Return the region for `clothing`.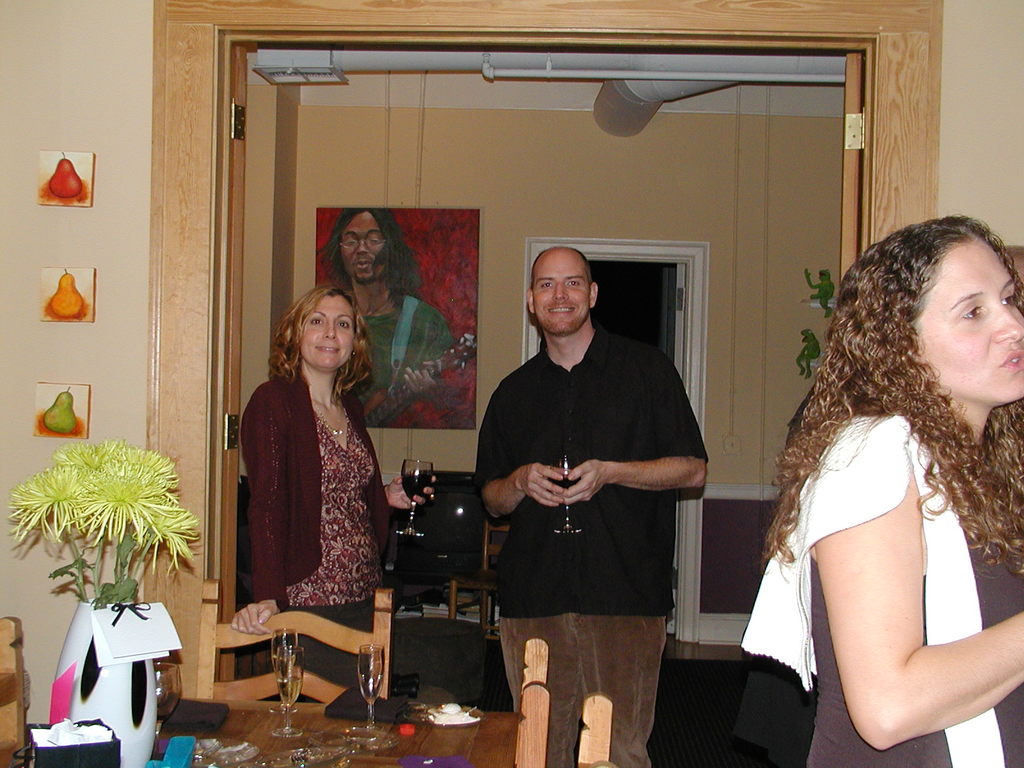
pyautogui.locateOnScreen(478, 324, 707, 767).
